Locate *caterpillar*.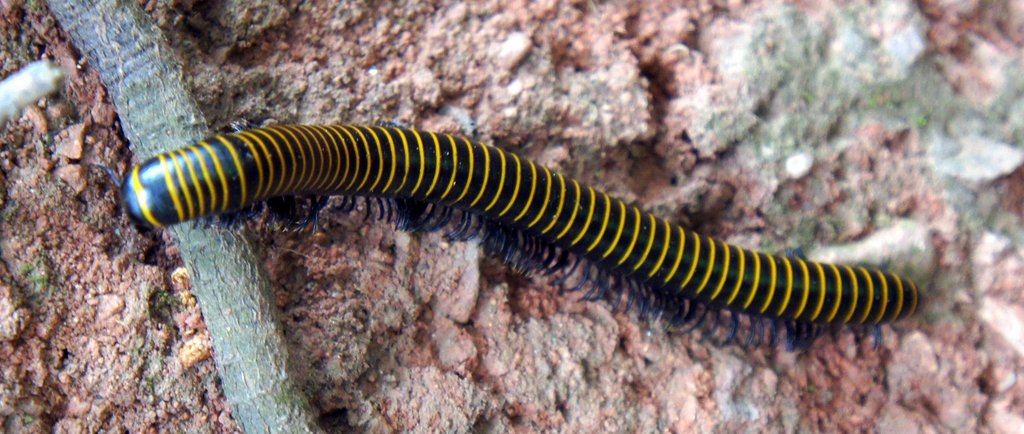
Bounding box: 91, 124, 927, 328.
